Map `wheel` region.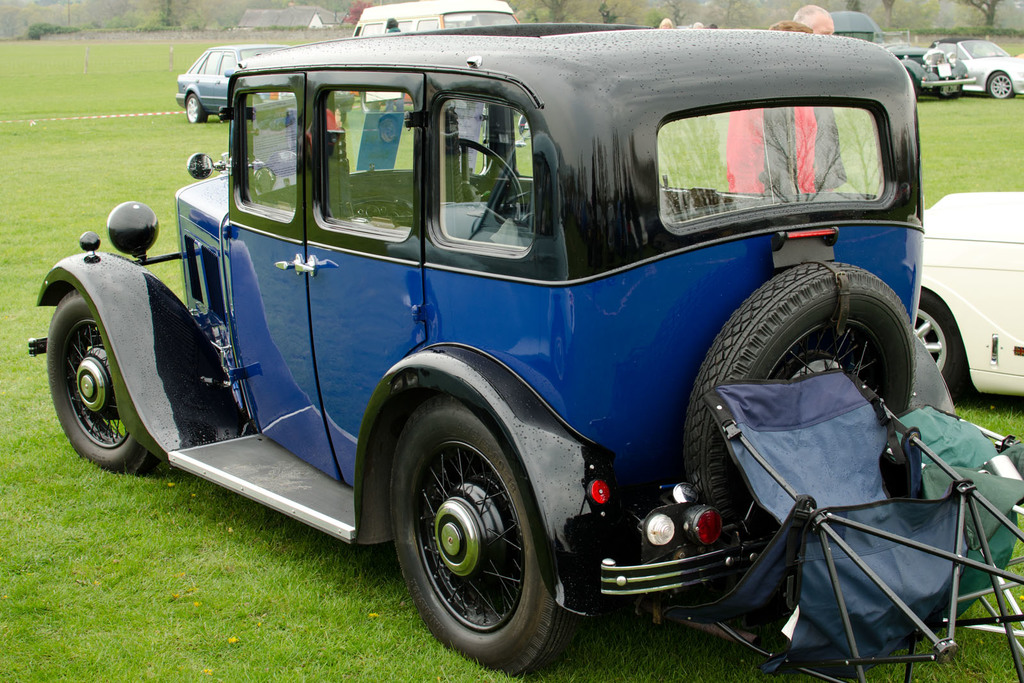
Mapped to 182, 92, 214, 125.
